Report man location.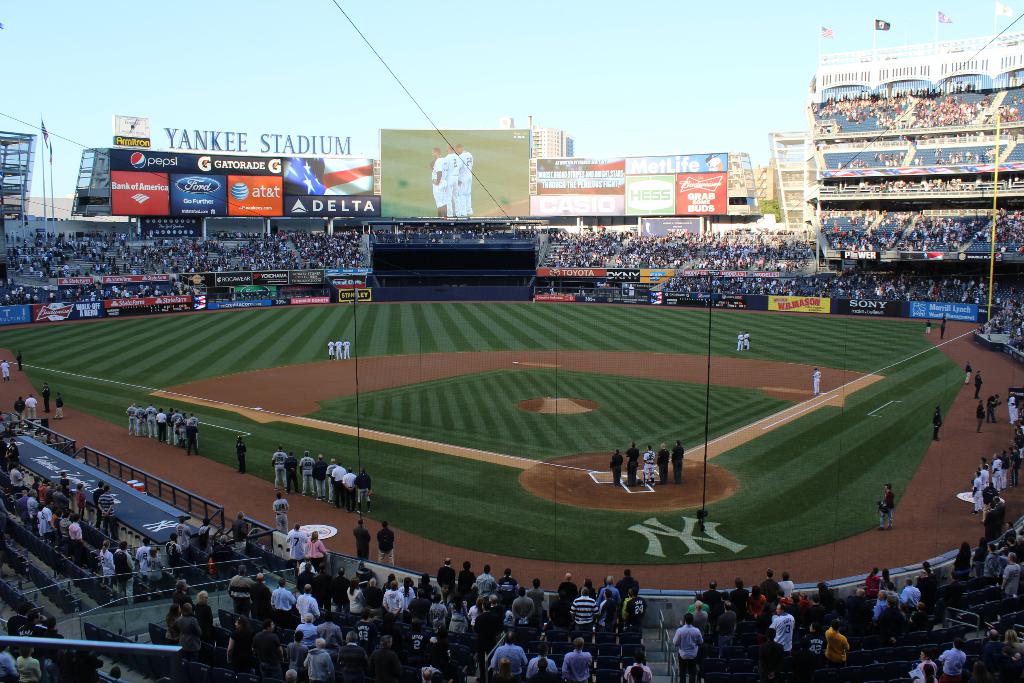
Report: 476,566,496,593.
